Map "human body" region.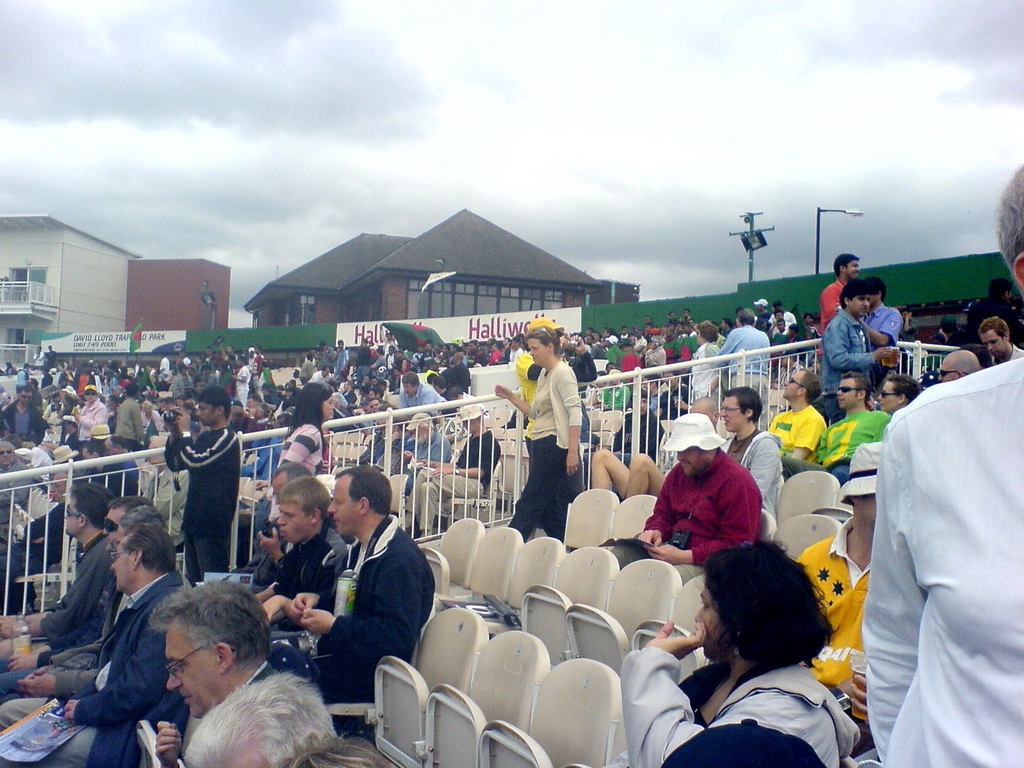
Mapped to [left=806, top=402, right=884, bottom=471].
